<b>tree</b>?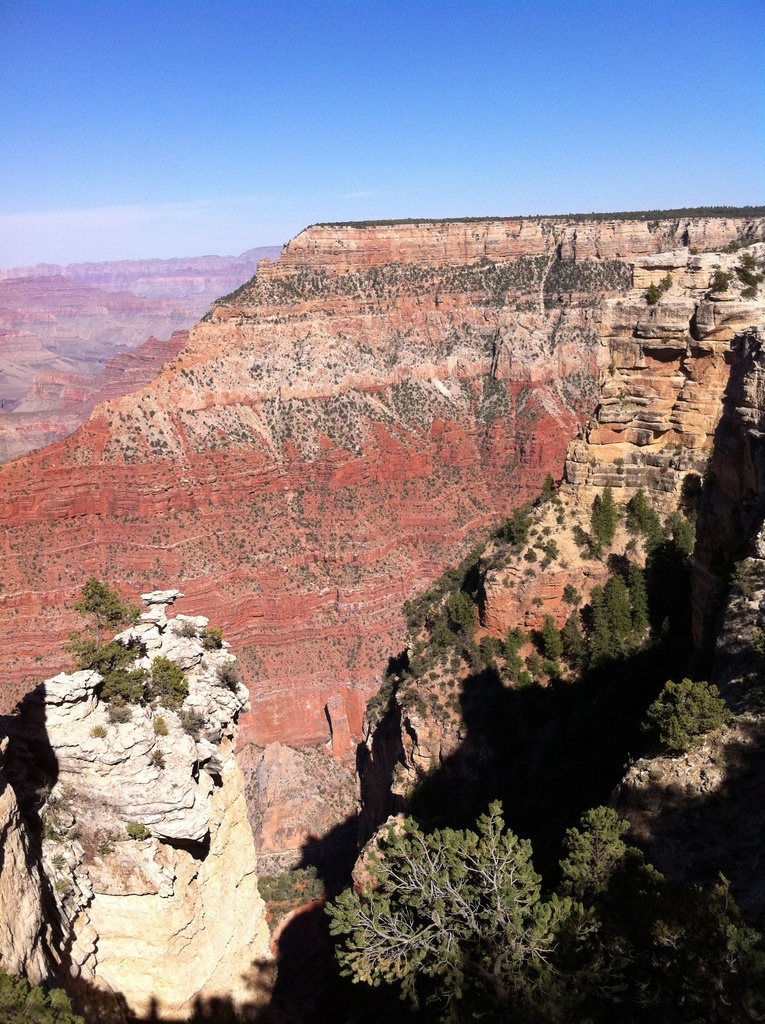
Rect(589, 477, 619, 547)
